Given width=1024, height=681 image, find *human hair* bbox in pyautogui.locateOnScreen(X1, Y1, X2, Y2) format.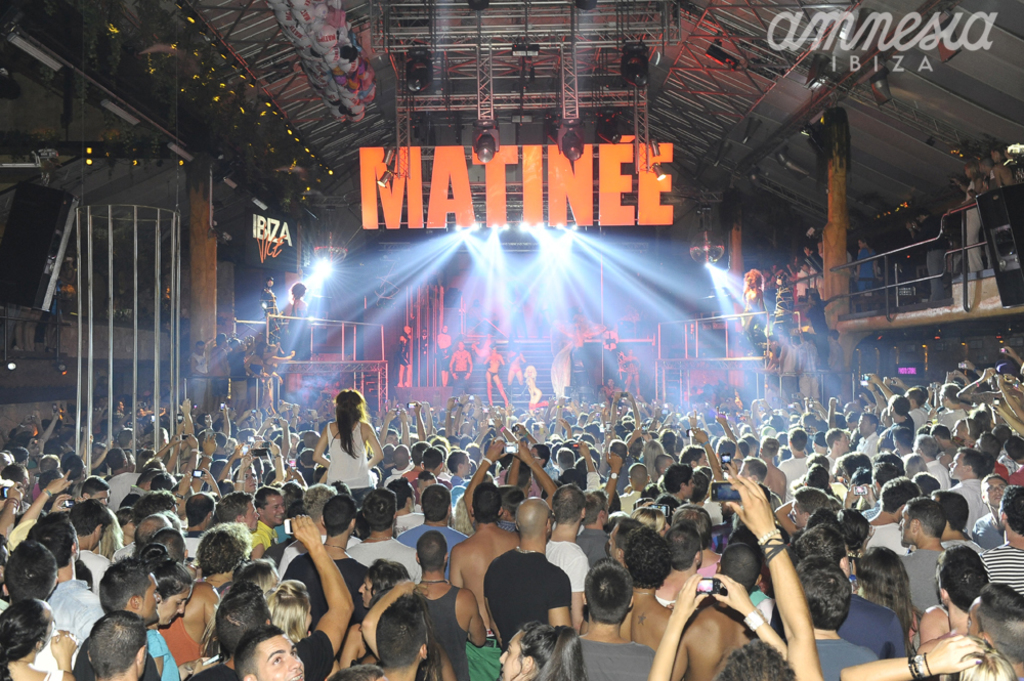
pyautogui.locateOnScreen(807, 287, 819, 305).
